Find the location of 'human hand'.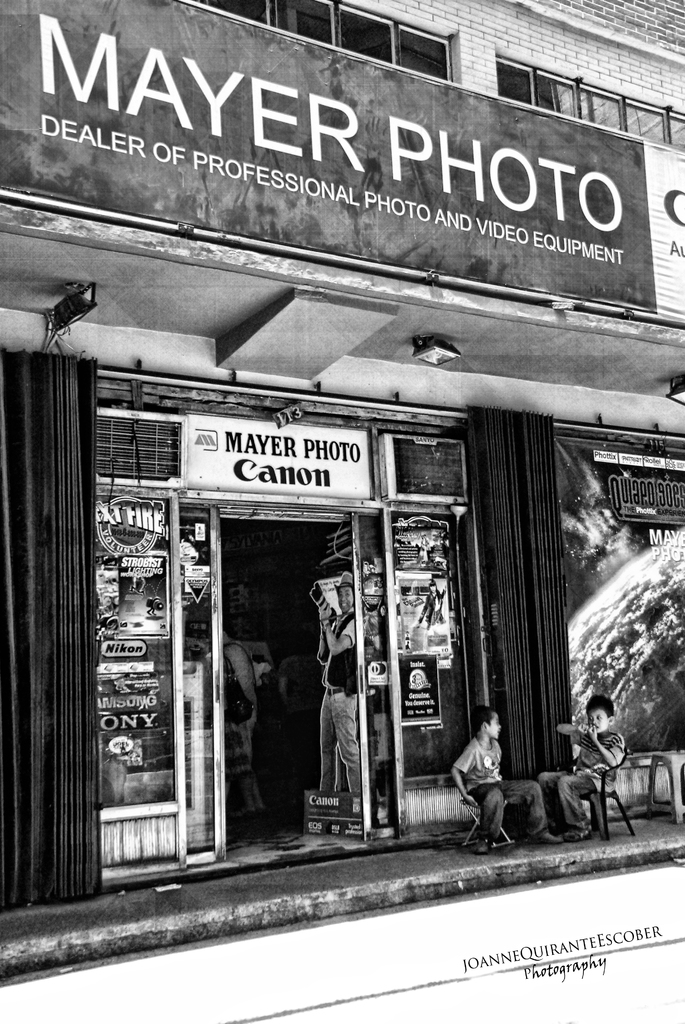
Location: bbox(578, 720, 592, 736).
